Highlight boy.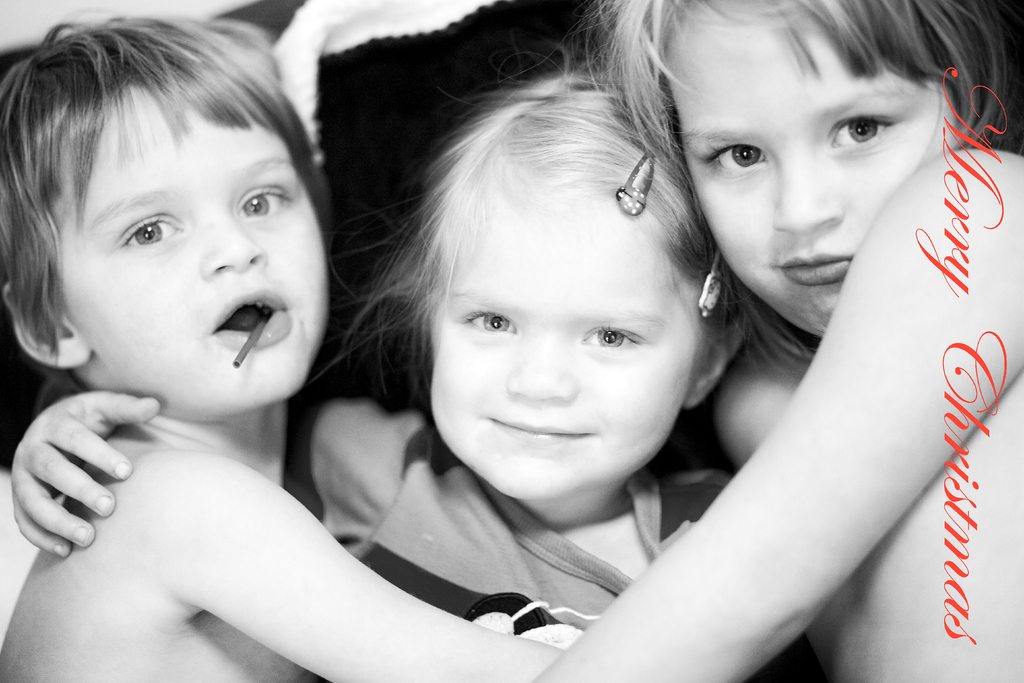
Highlighted region: <bbox>14, 7, 510, 658</bbox>.
